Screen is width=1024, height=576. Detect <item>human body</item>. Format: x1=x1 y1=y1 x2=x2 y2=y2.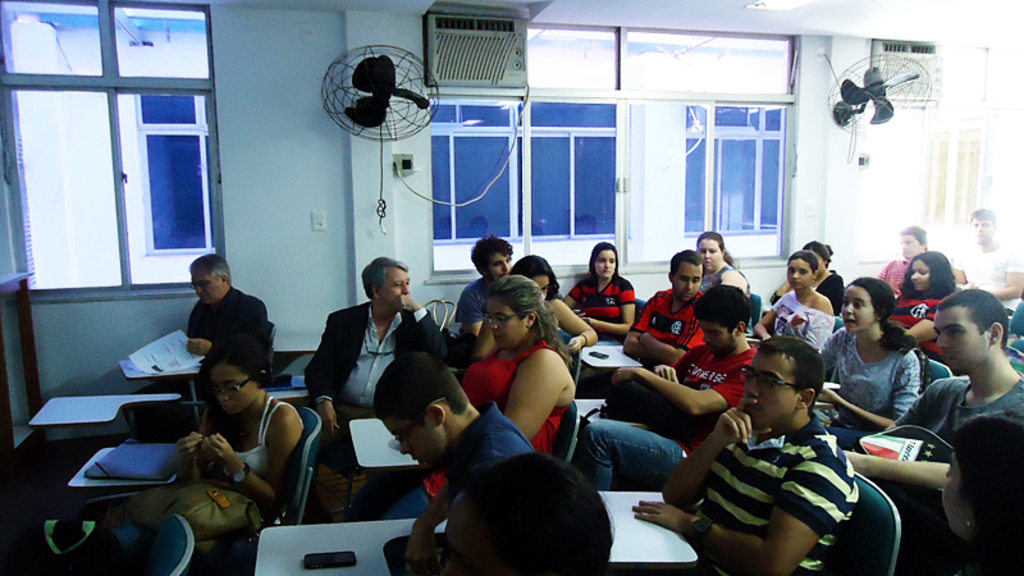
x1=550 y1=298 x2=600 y2=349.
